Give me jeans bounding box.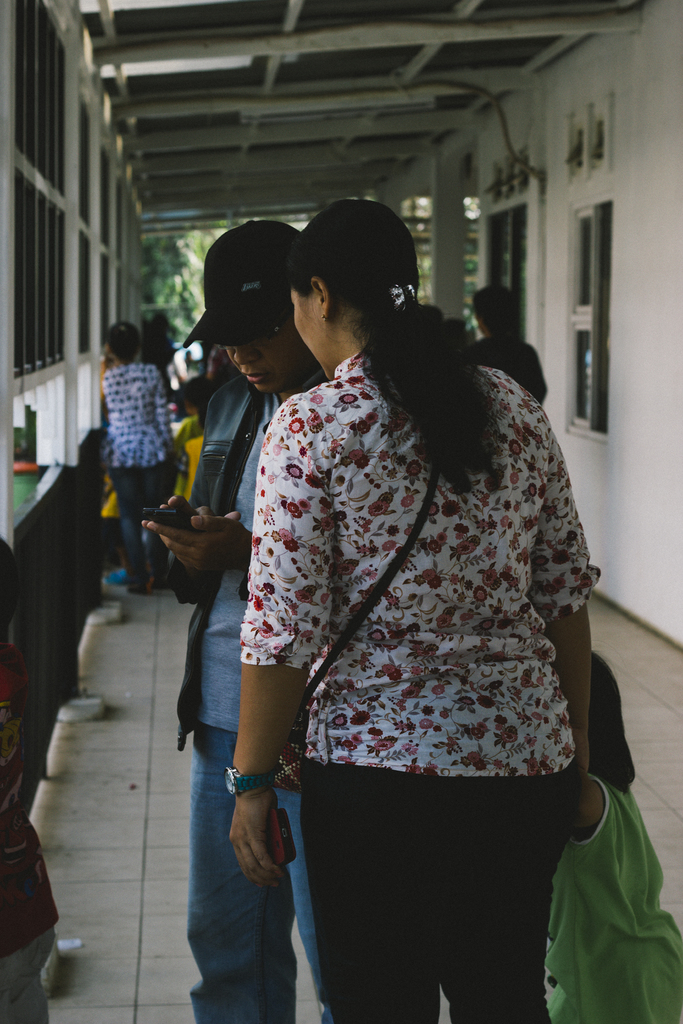
Rect(185, 720, 327, 1023).
